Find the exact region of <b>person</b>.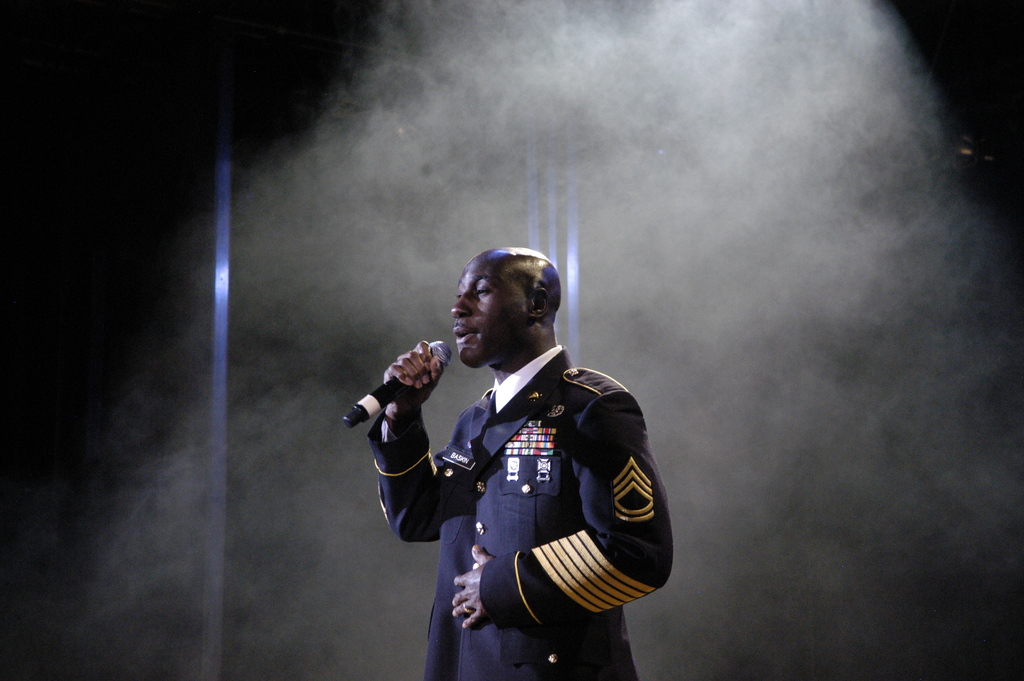
Exact region: detection(378, 231, 674, 680).
